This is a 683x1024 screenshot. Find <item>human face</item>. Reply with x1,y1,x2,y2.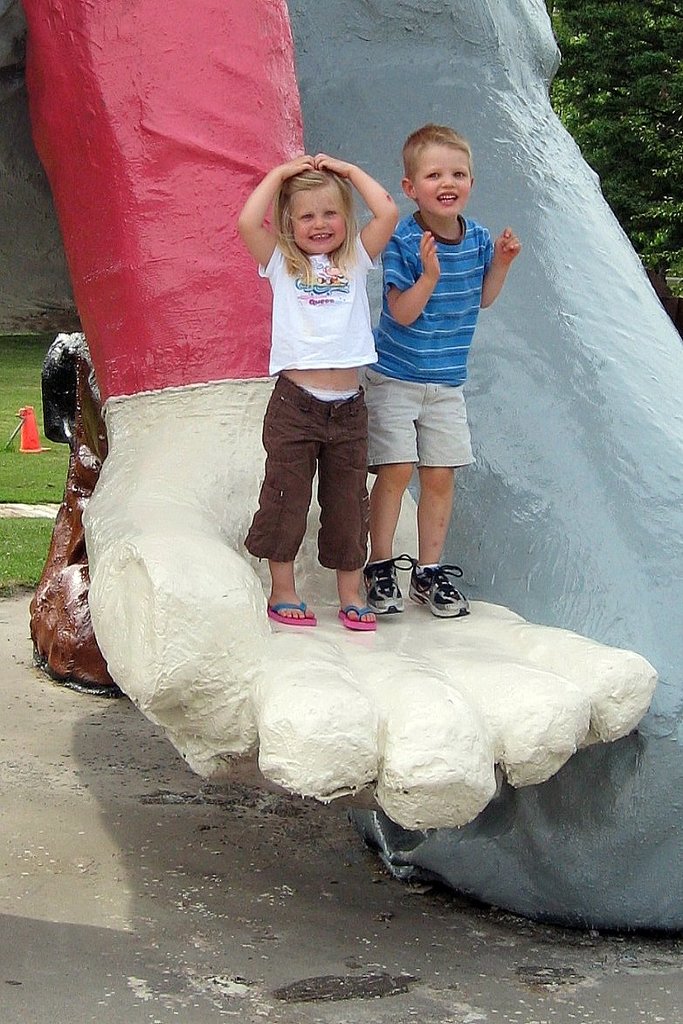
417,141,472,215.
